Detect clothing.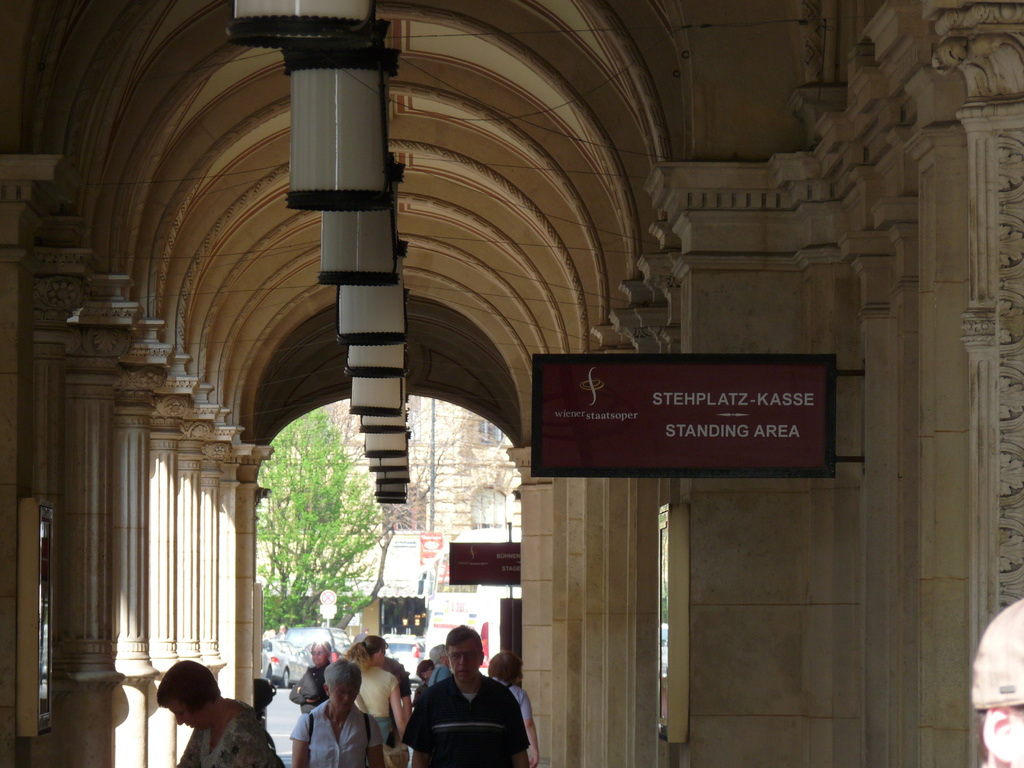
Detected at [177,691,261,762].
